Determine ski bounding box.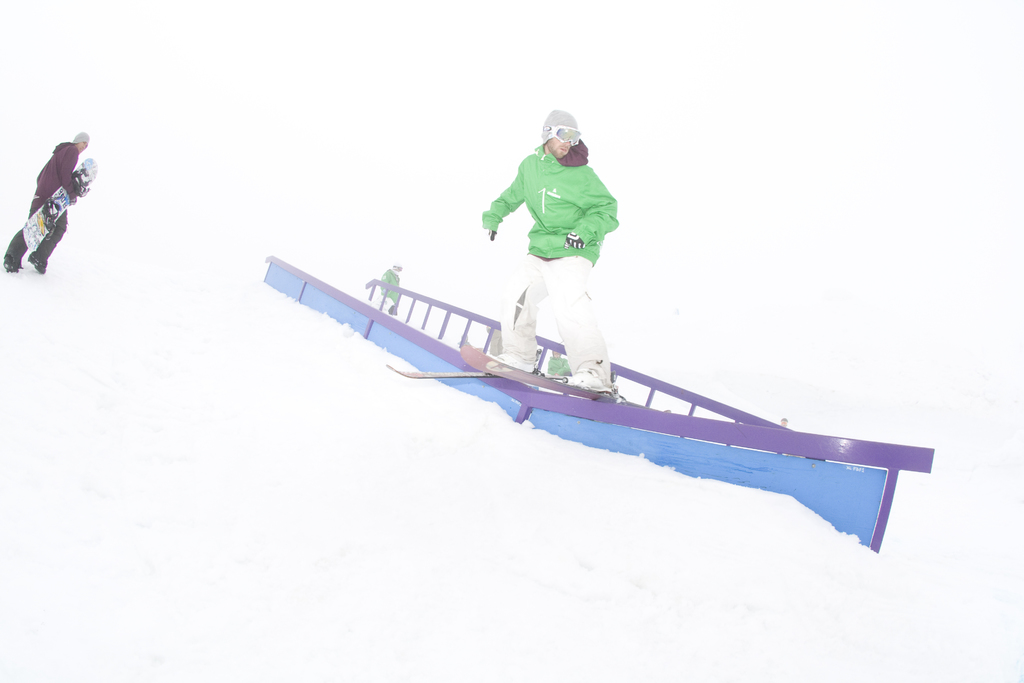
Determined: (9, 156, 106, 255).
